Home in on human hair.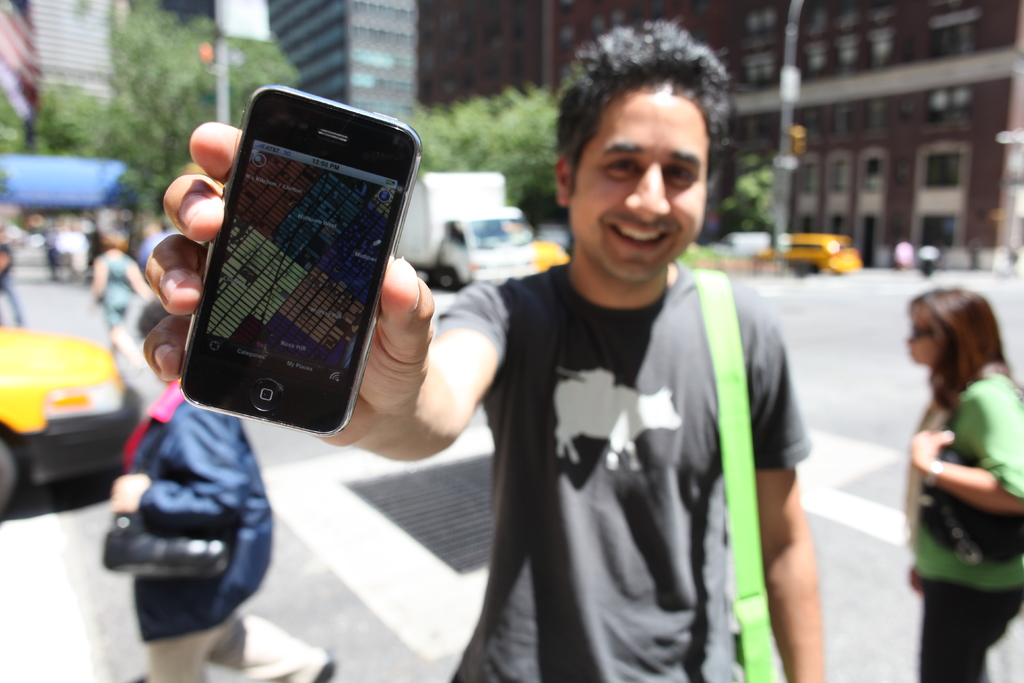
Homed in at [135, 300, 177, 337].
